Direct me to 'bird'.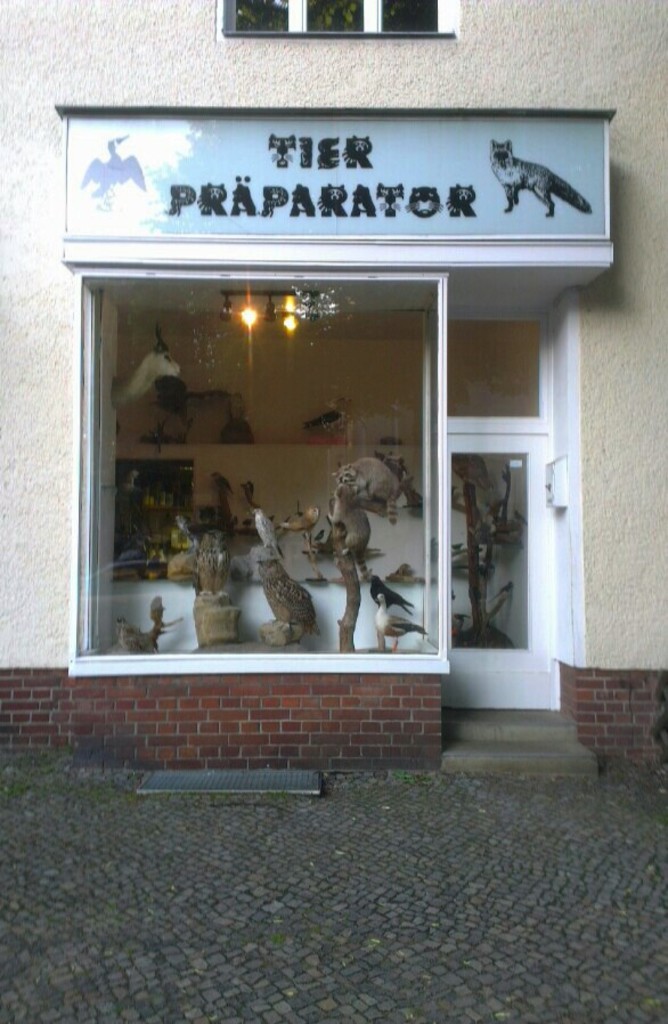
Direction: {"left": 255, "top": 559, "right": 319, "bottom": 644}.
